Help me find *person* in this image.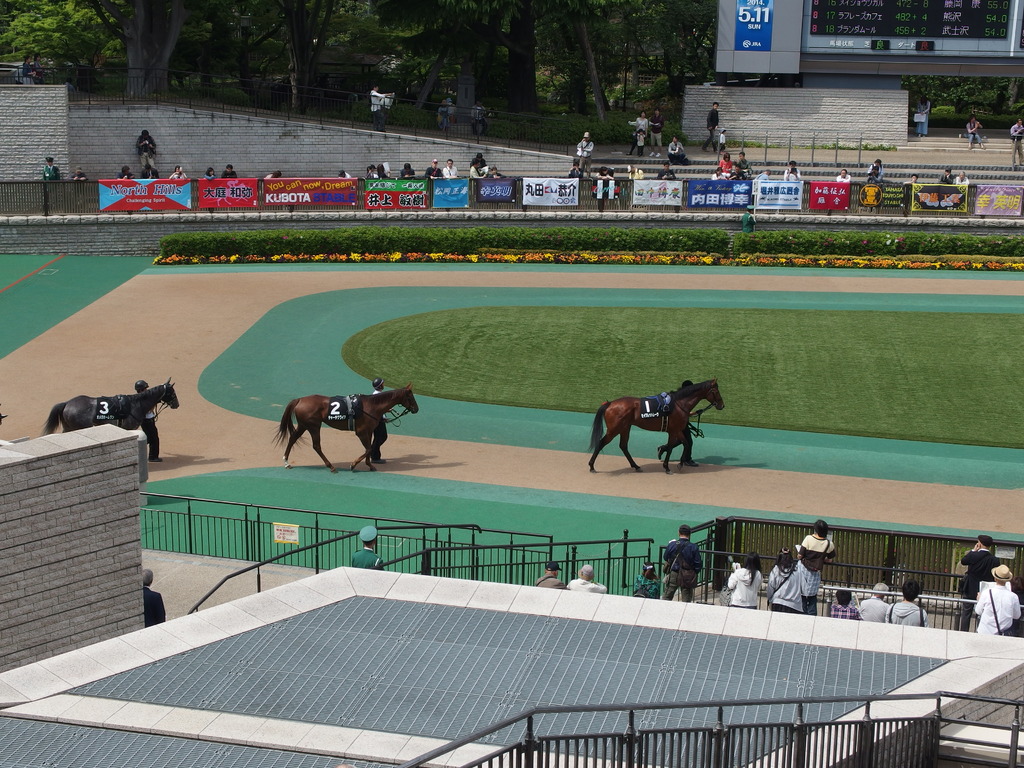
Found it: pyautogui.locateOnScreen(363, 379, 390, 475).
